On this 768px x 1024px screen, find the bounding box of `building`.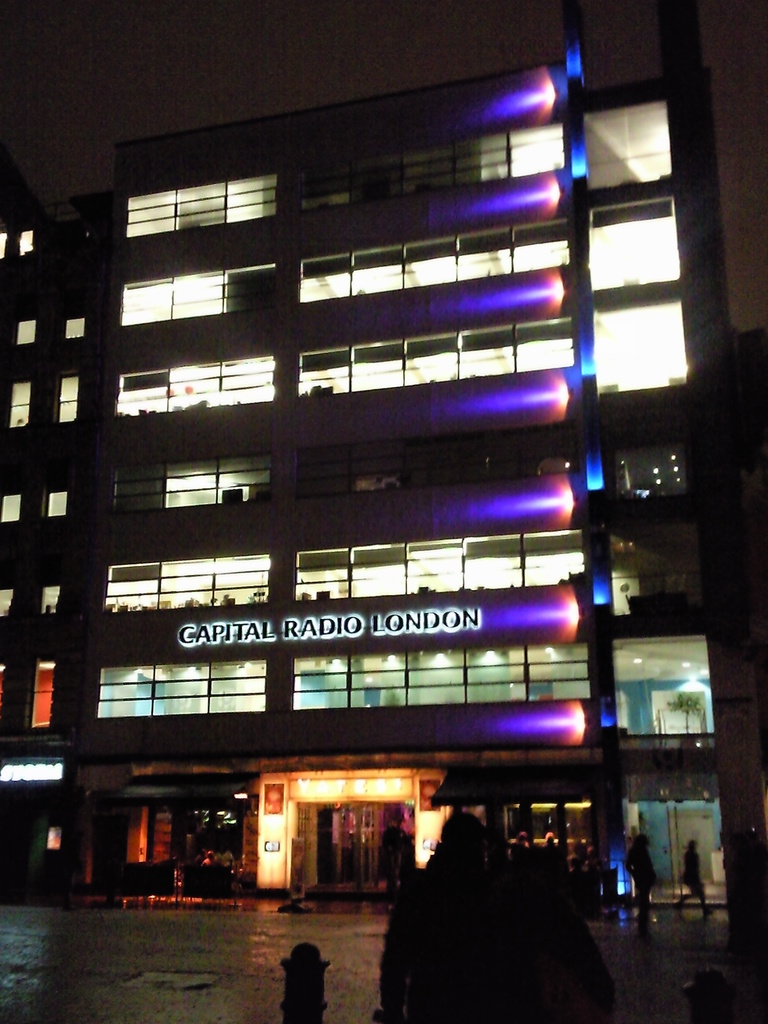
Bounding box: bbox=[0, 3, 767, 1023].
